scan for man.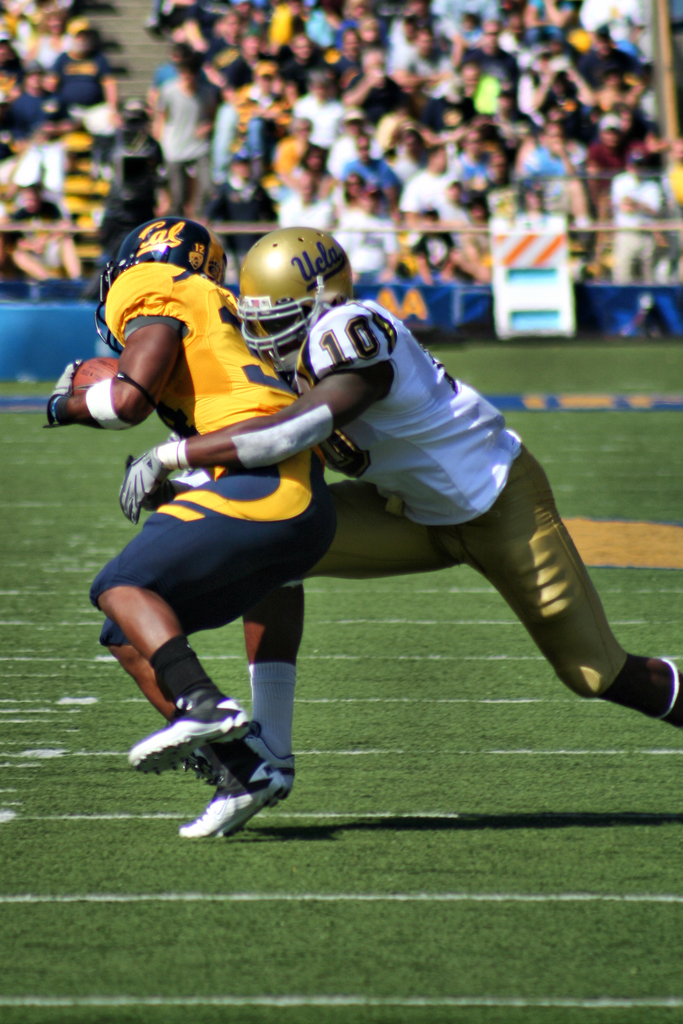
Scan result: [x1=400, y1=140, x2=468, y2=218].
